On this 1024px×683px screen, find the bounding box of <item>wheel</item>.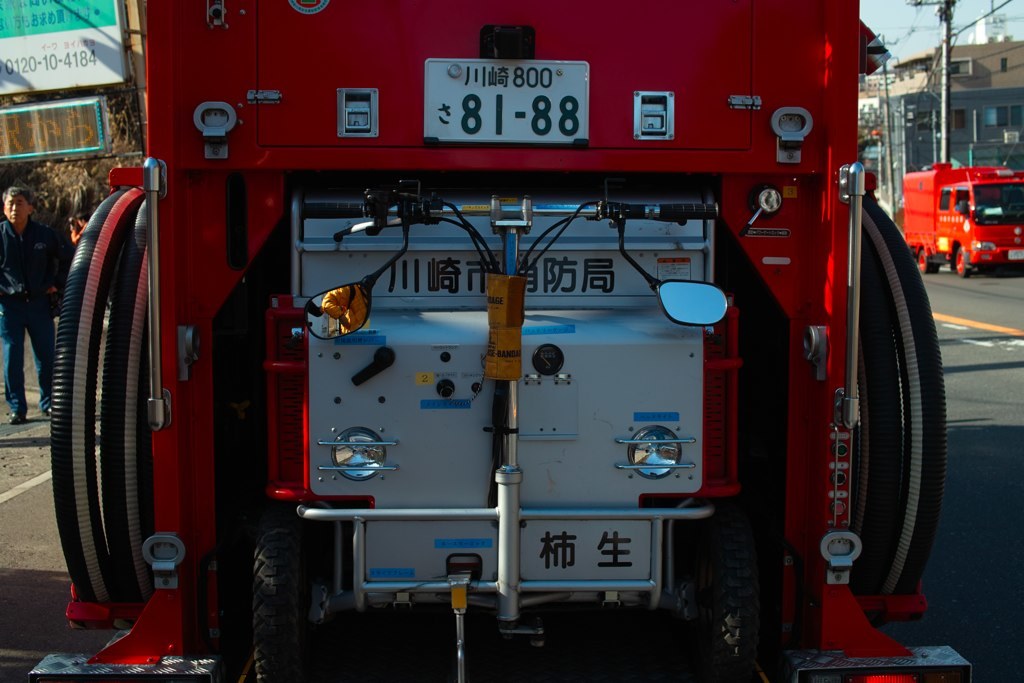
Bounding box: (left=918, top=251, right=937, bottom=277).
